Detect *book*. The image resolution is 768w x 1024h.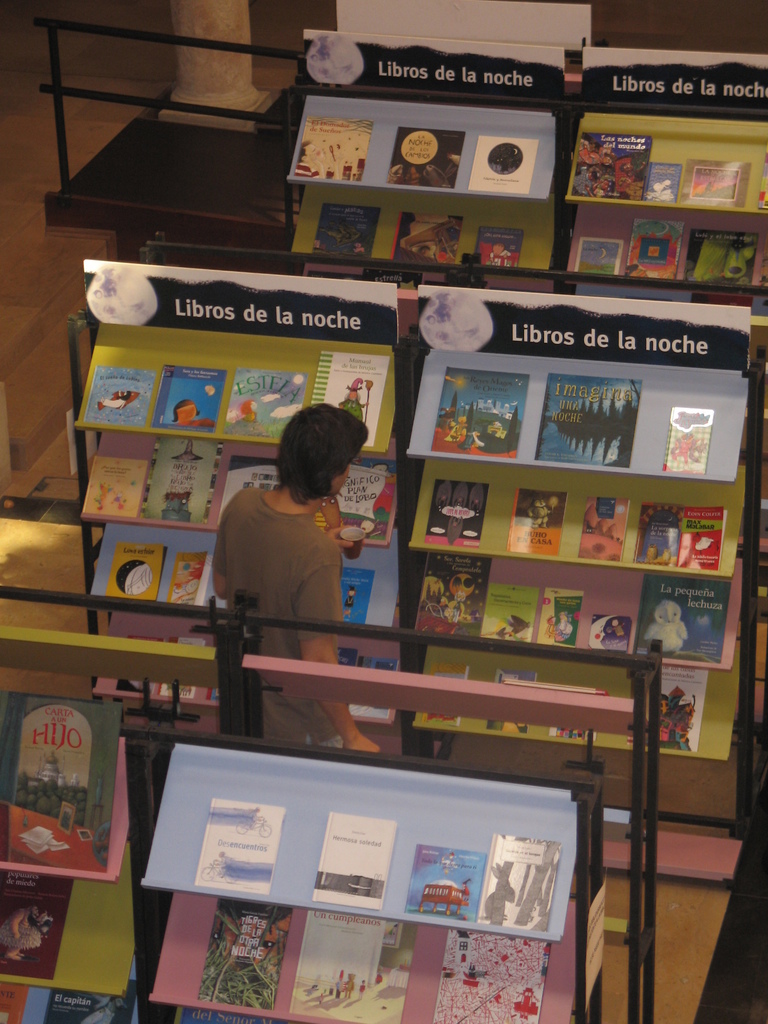
l=401, t=840, r=484, b=931.
